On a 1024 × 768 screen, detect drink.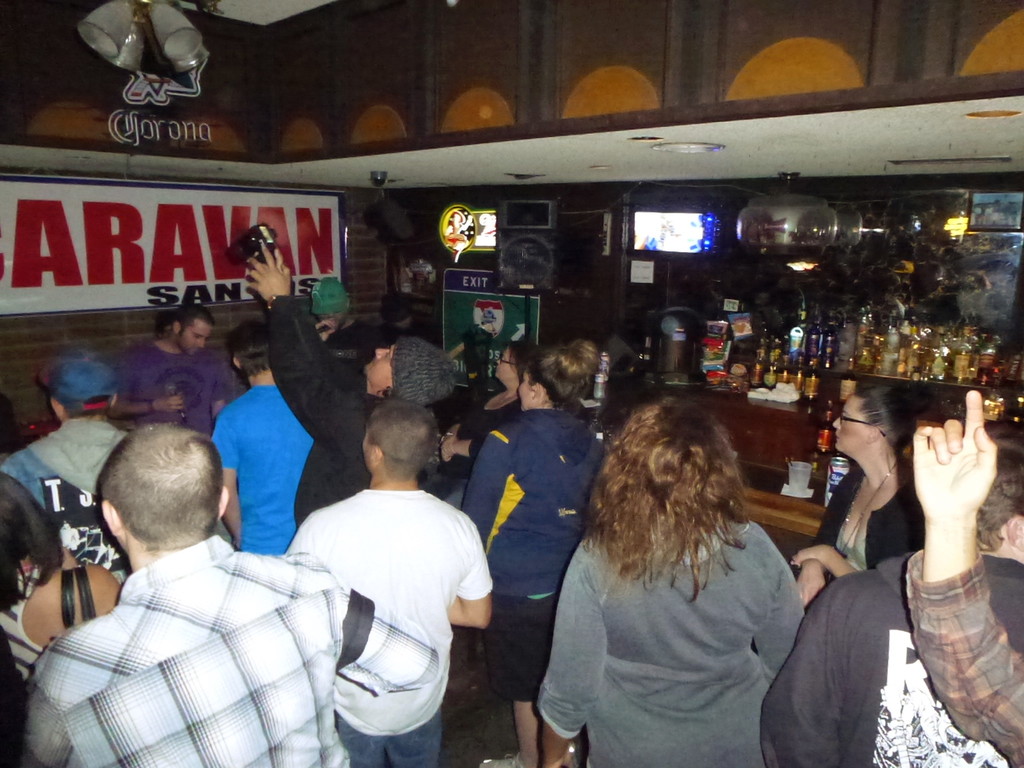
(left=805, top=356, right=816, bottom=399).
